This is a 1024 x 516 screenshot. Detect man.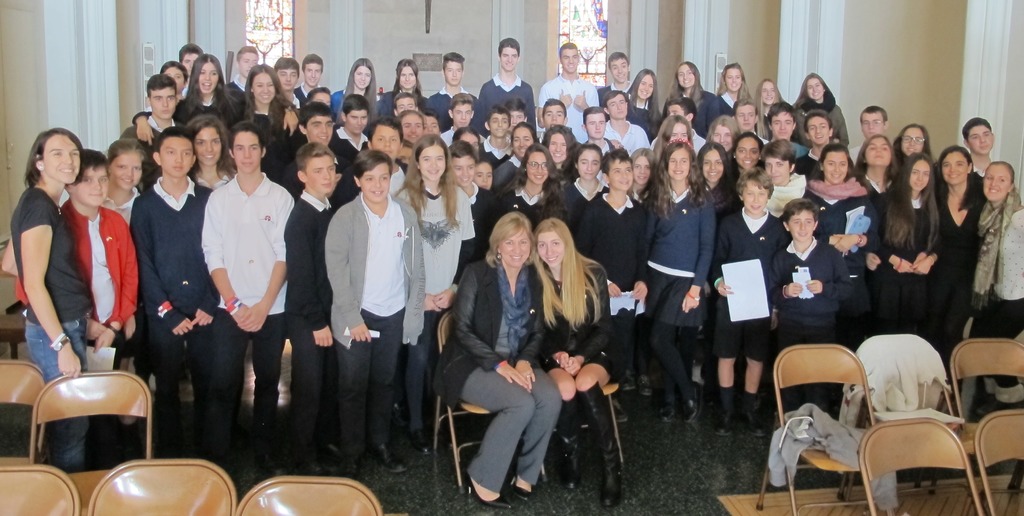
{"x1": 324, "y1": 152, "x2": 428, "y2": 474}.
